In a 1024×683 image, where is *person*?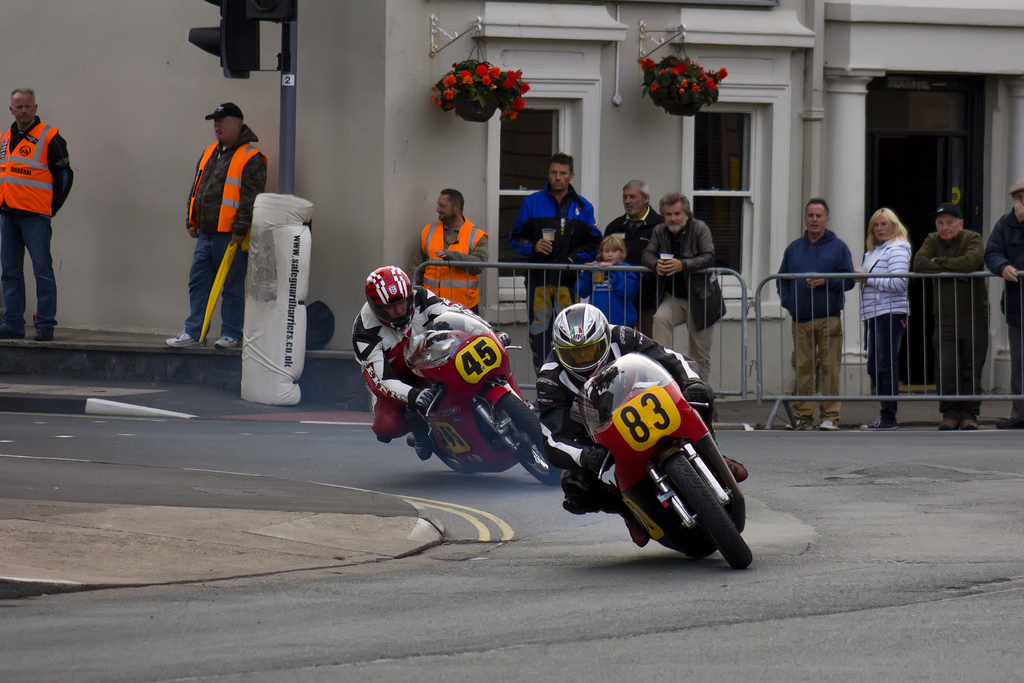
(538, 300, 748, 547).
